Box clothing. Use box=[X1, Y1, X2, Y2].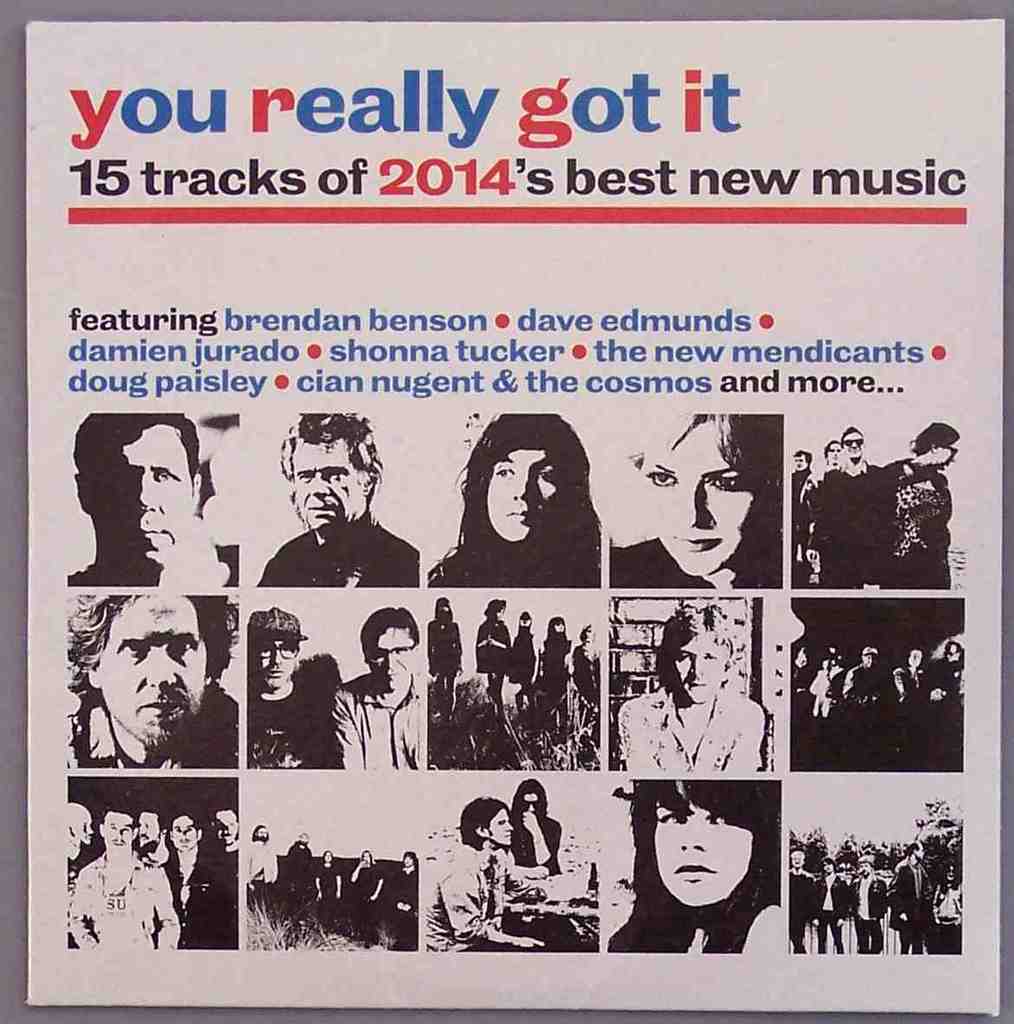
box=[644, 890, 786, 955].
